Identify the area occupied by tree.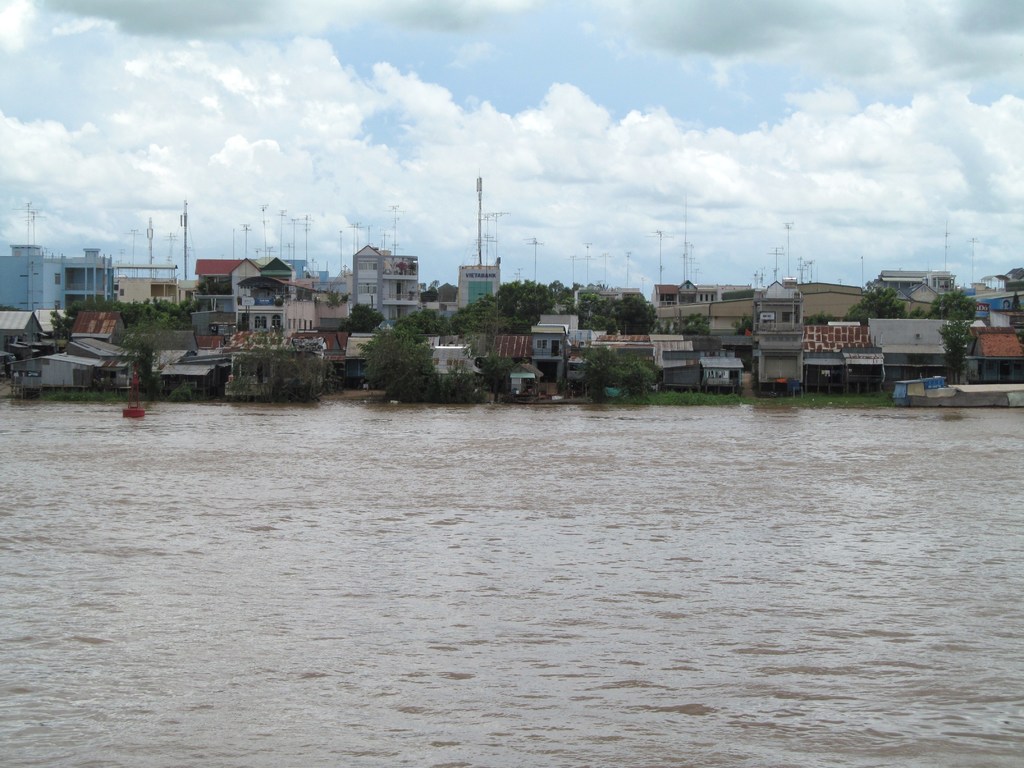
Area: [x1=354, y1=326, x2=429, y2=392].
